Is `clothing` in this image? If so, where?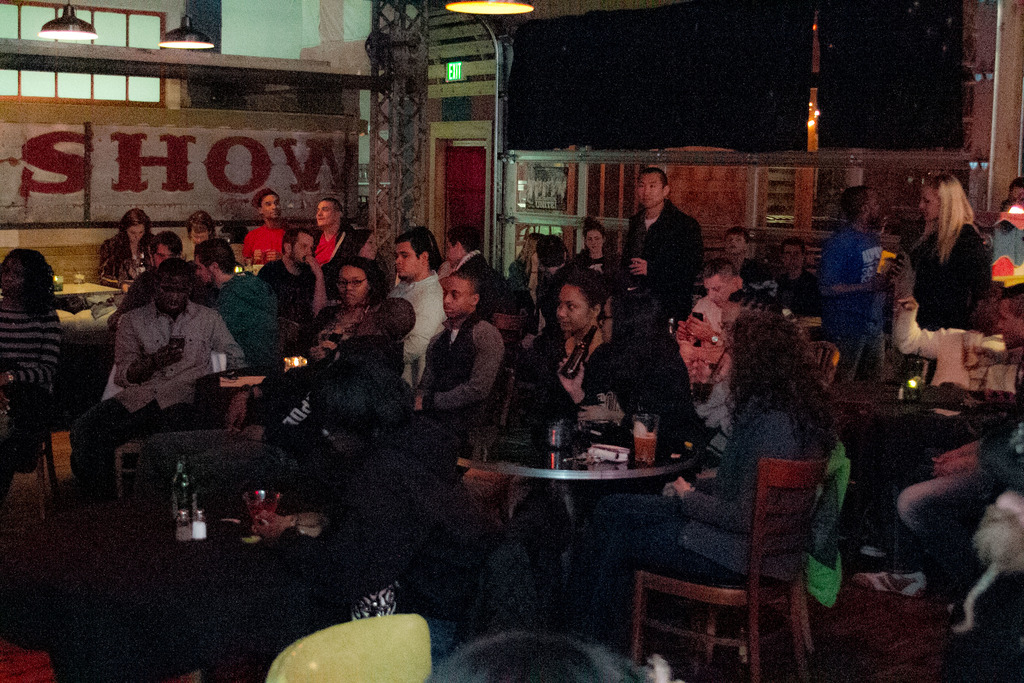
Yes, at Rect(874, 416, 1023, 557).
